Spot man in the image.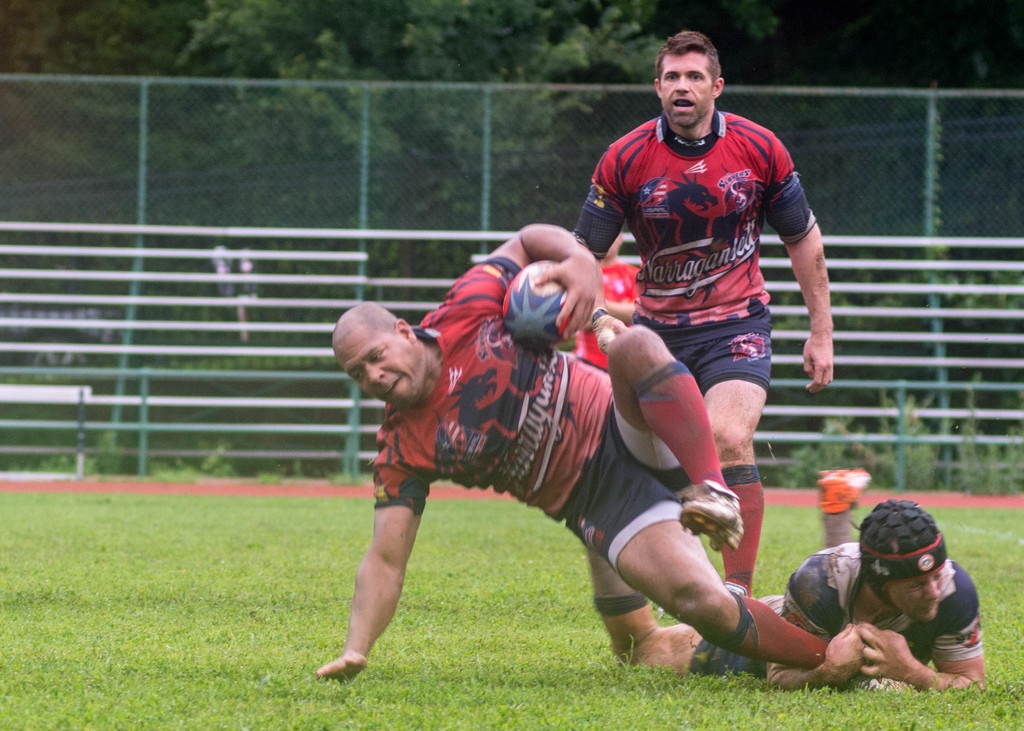
man found at pyautogui.locateOnScreen(568, 27, 831, 598).
